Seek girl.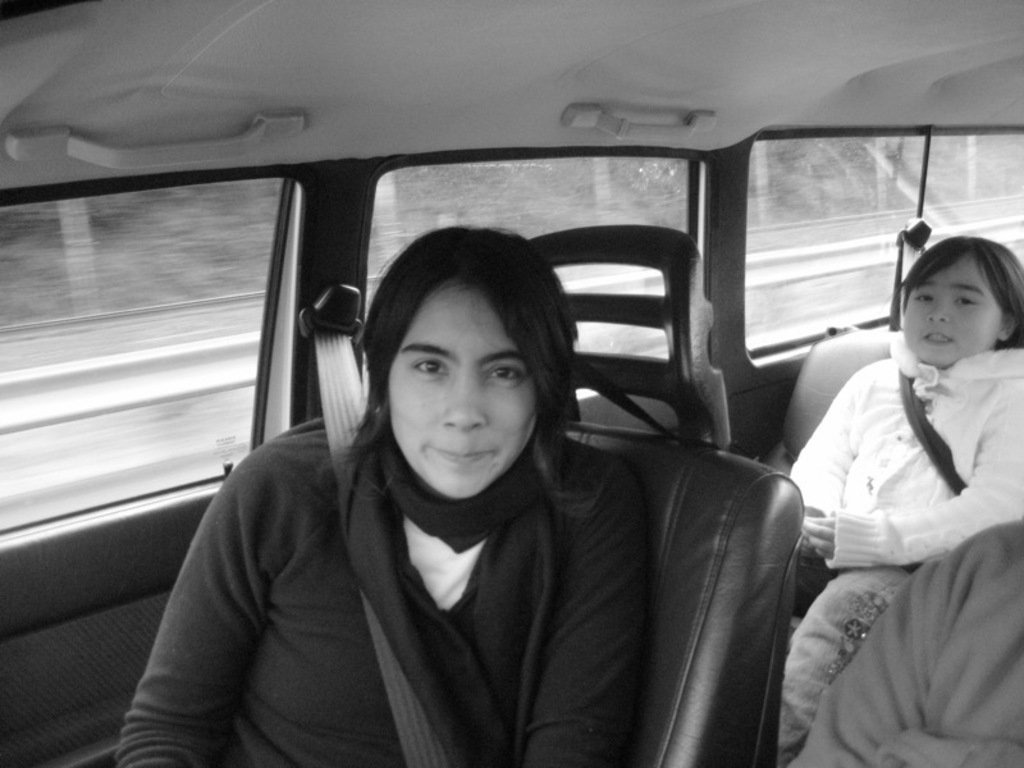
777 237 1023 767.
